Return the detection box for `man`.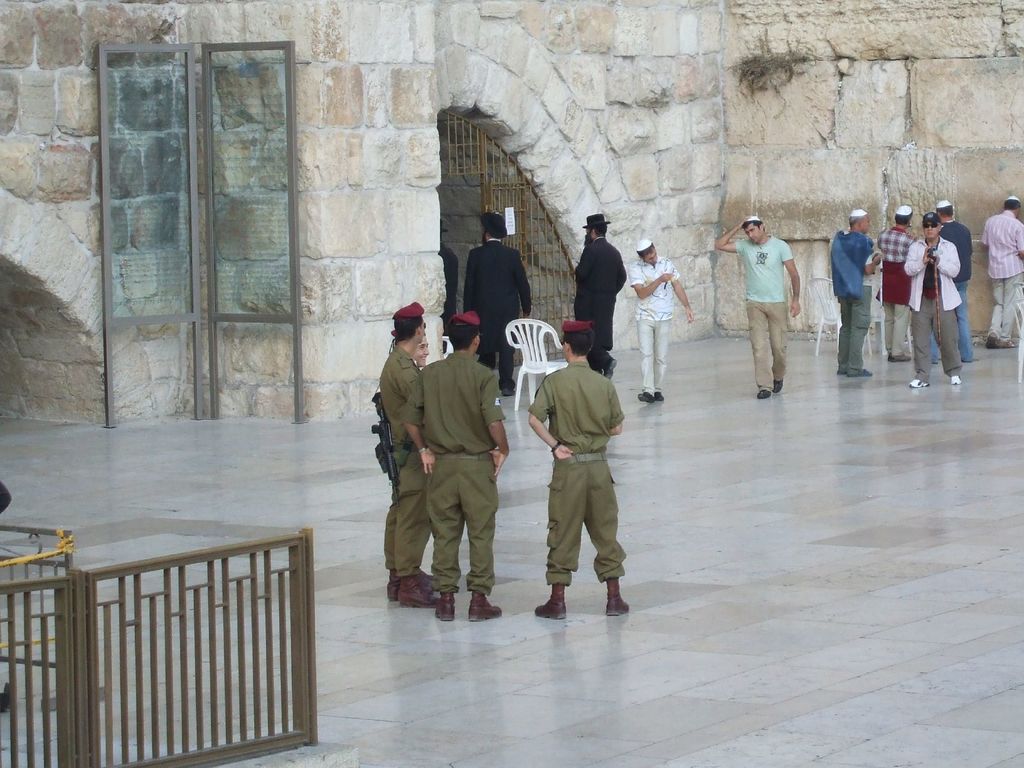
bbox=(380, 305, 434, 610).
